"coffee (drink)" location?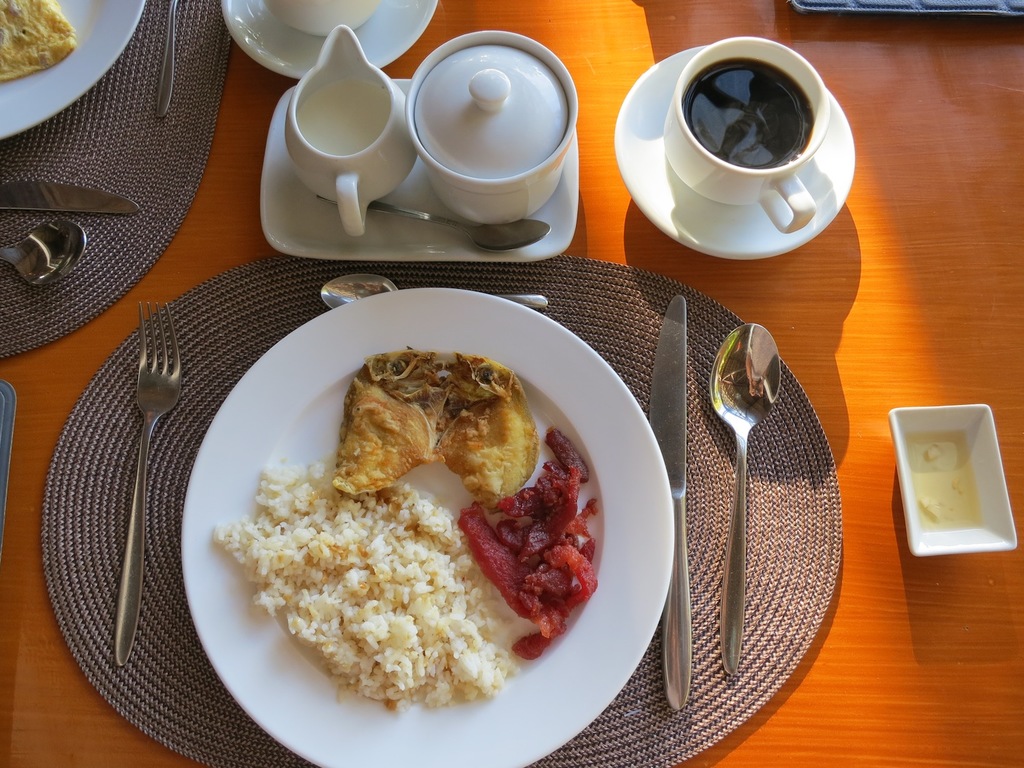
689/50/813/168
